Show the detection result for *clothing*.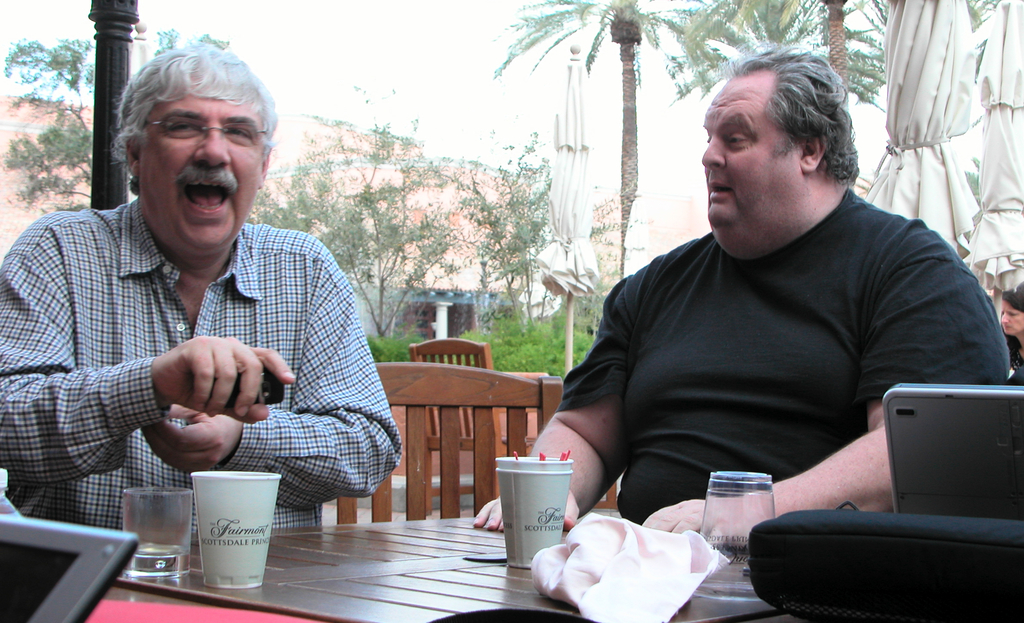
{"left": 527, "top": 156, "right": 1000, "bottom": 545}.
